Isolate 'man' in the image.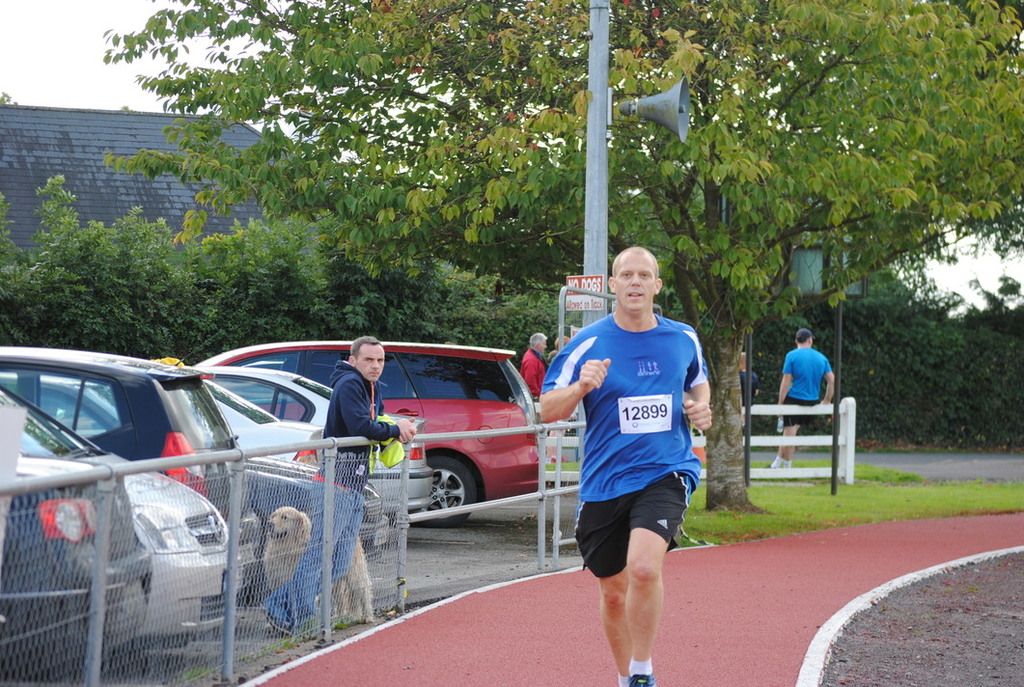
Isolated region: 258, 339, 413, 633.
